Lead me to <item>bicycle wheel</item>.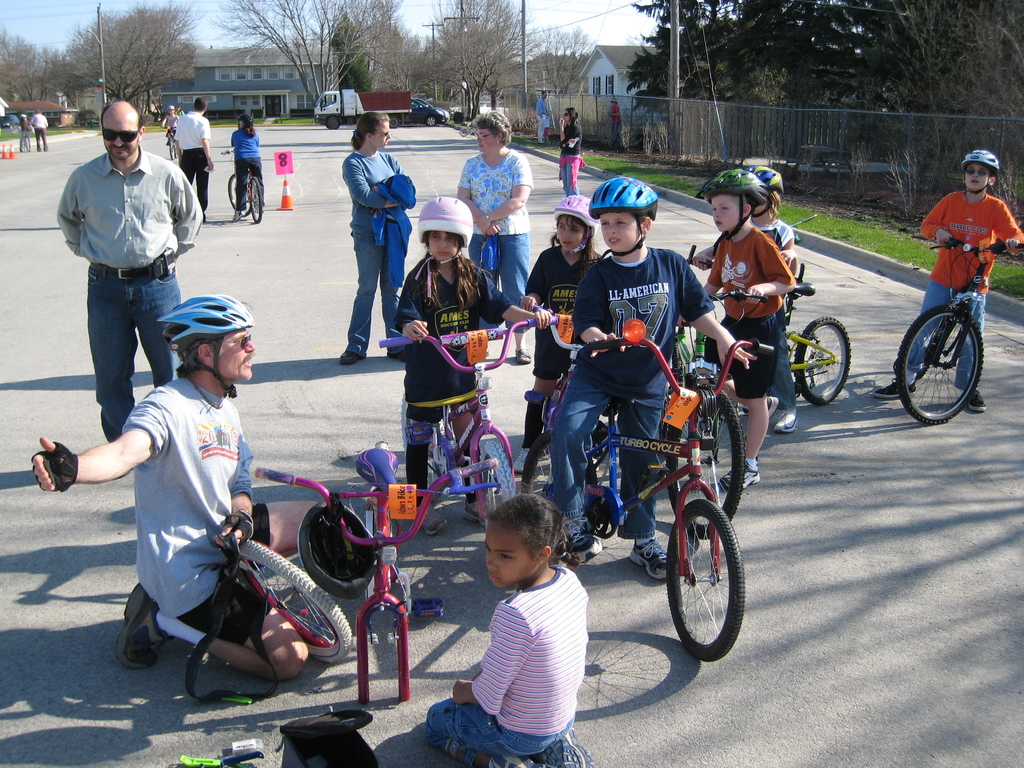
Lead to x1=398 y1=390 x2=460 y2=484.
